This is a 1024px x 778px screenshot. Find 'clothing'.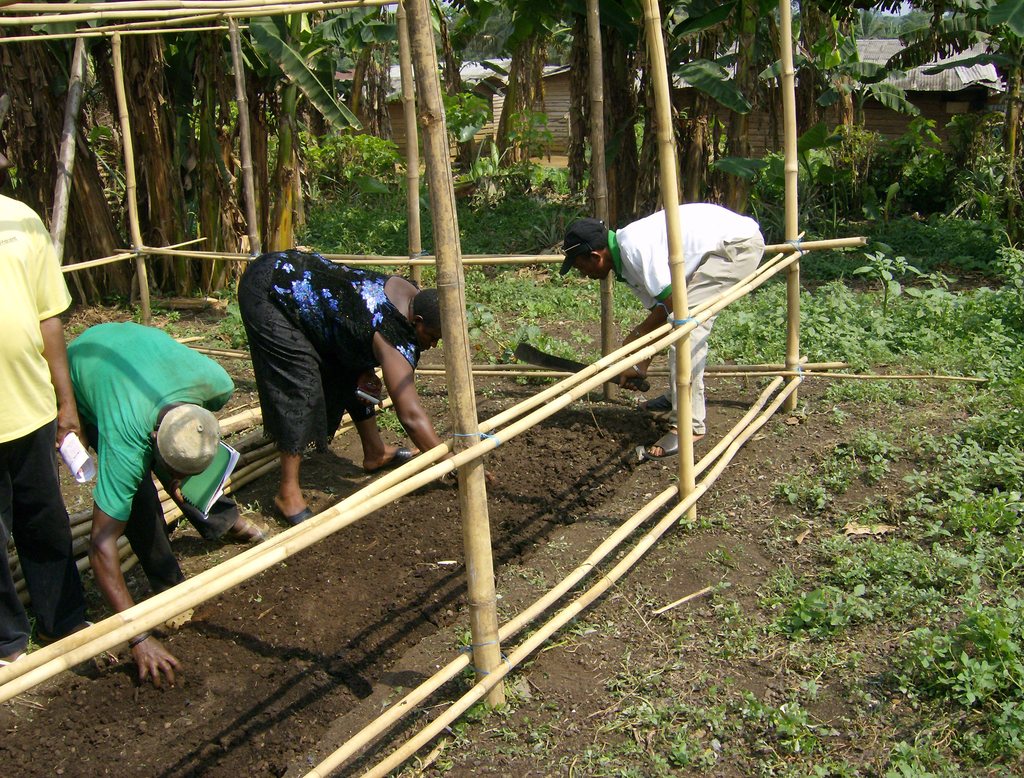
Bounding box: <region>606, 205, 767, 425</region>.
